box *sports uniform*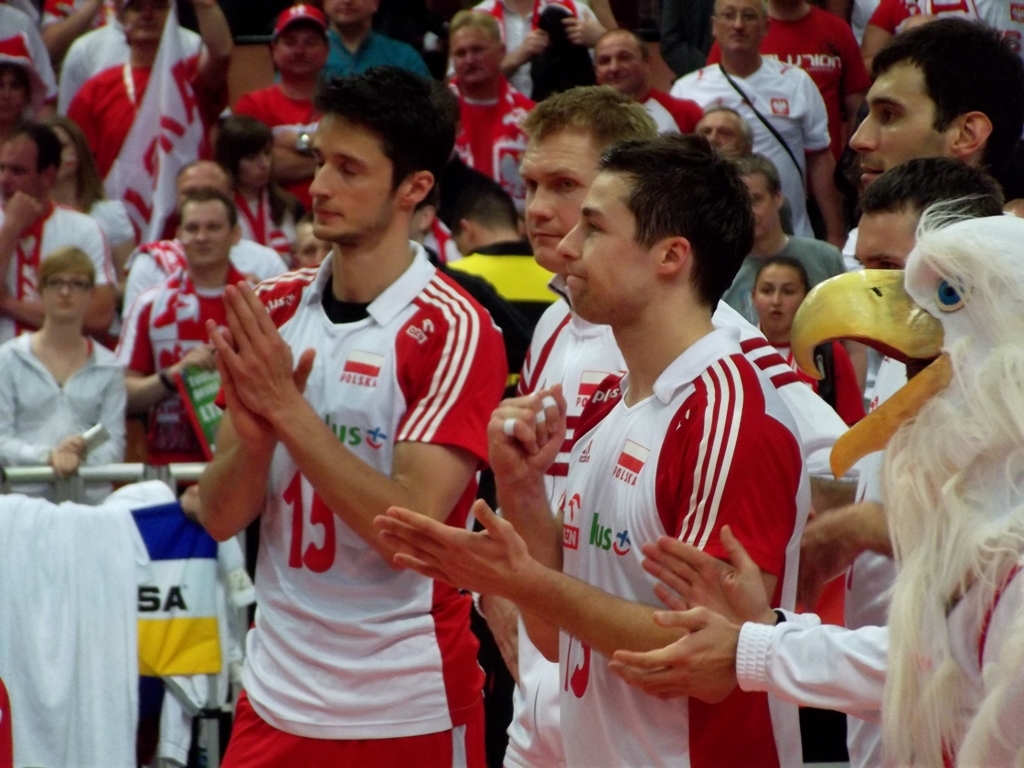
{"left": 439, "top": 74, "right": 543, "bottom": 237}
